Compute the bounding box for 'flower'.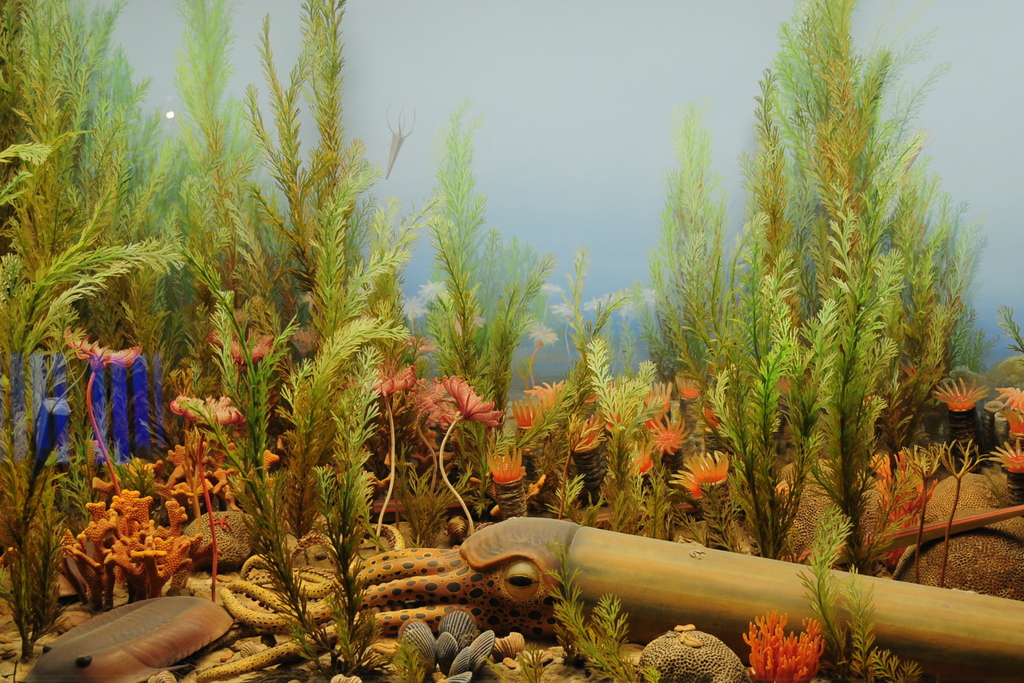
(x1=644, y1=383, x2=670, y2=416).
